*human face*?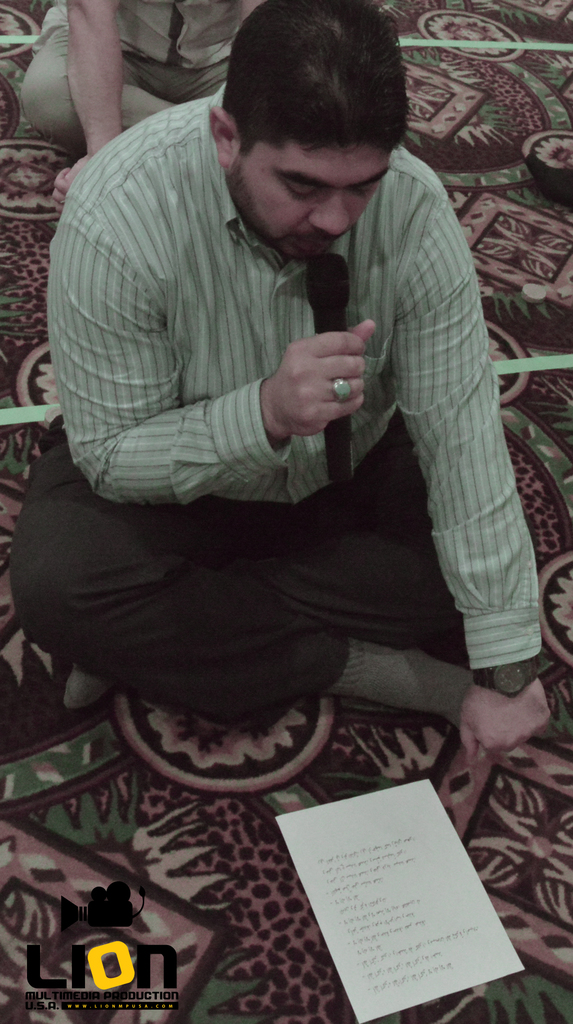
x1=227 y1=143 x2=386 y2=260
